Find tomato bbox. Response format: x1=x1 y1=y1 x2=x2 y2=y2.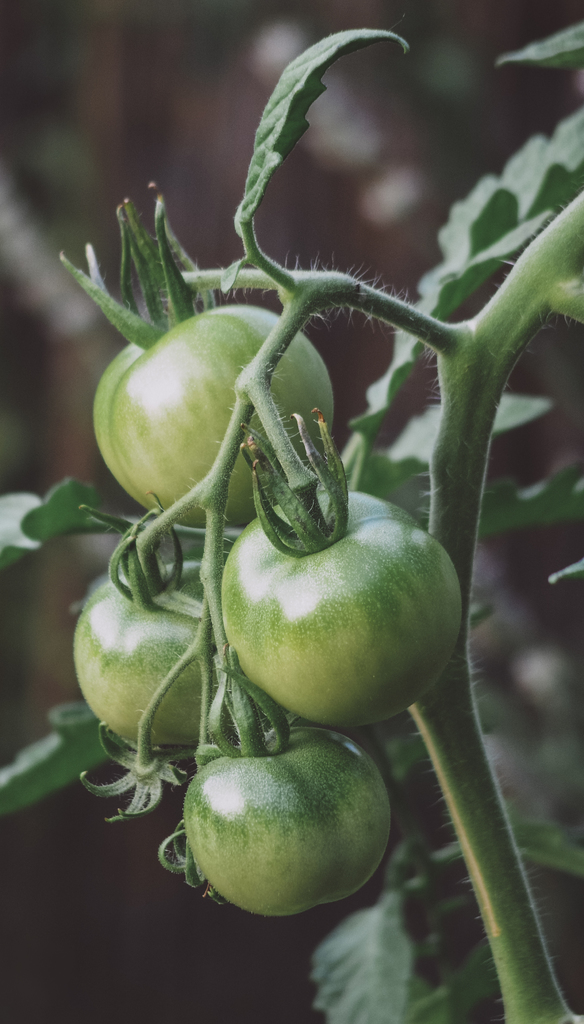
x1=181 y1=669 x2=393 y2=927.
